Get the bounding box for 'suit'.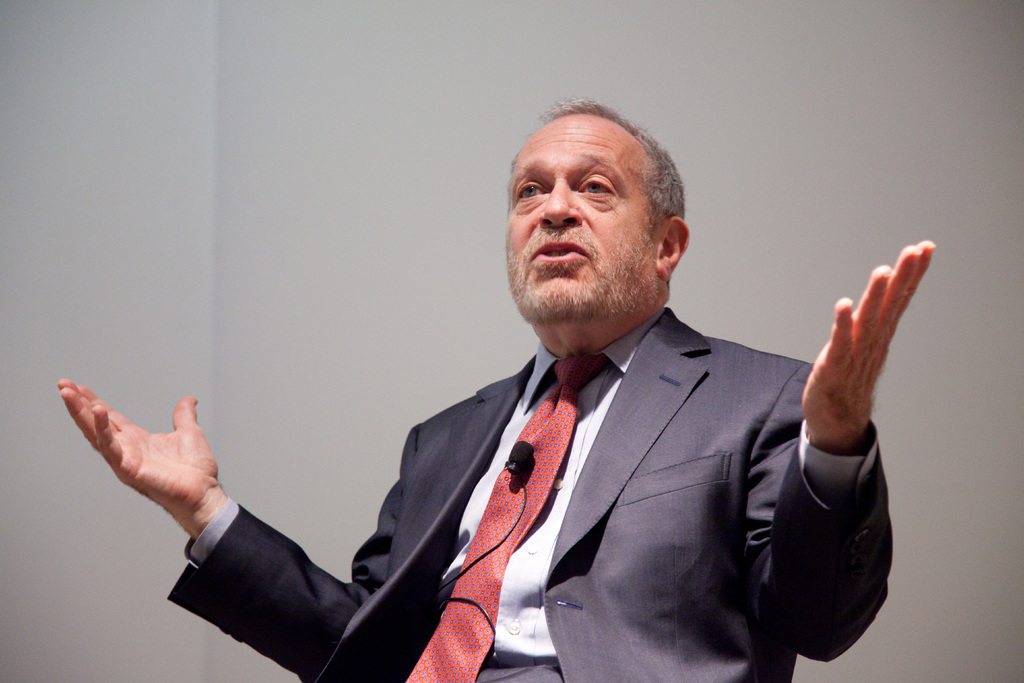
<bbox>144, 192, 880, 668</bbox>.
